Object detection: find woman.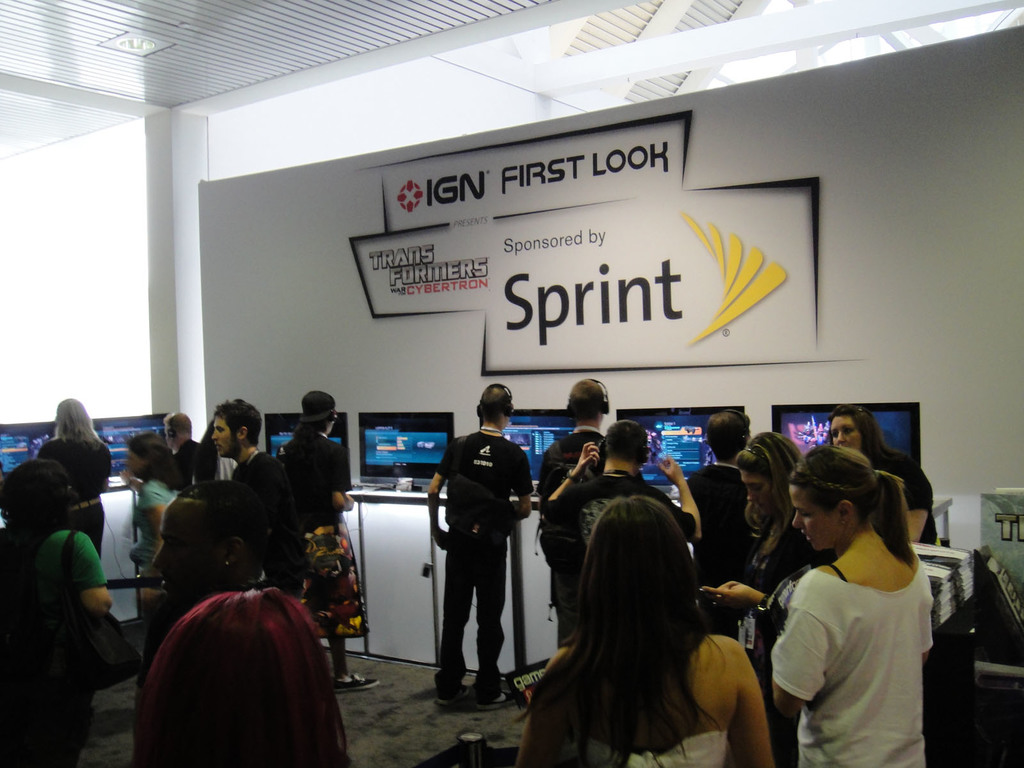
(4, 458, 113, 767).
